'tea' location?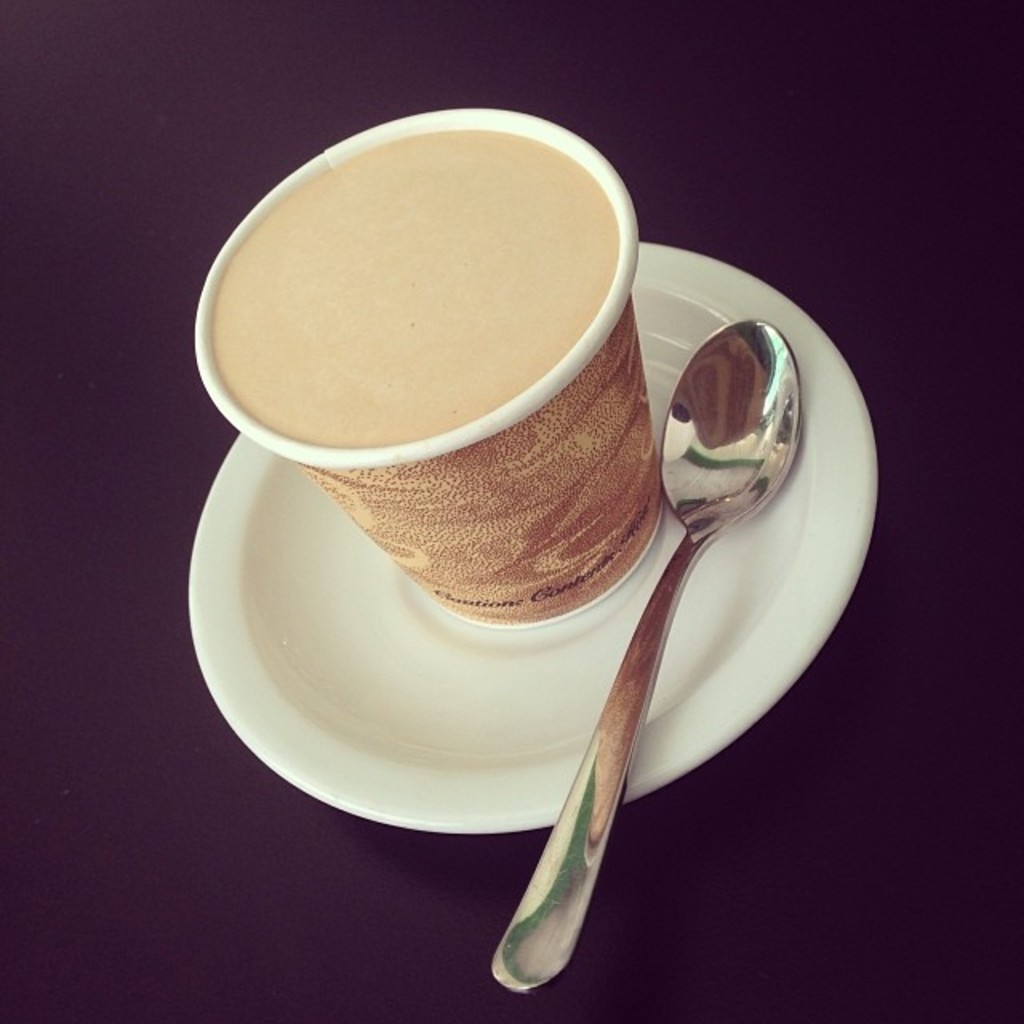
l=219, t=126, r=613, b=456
